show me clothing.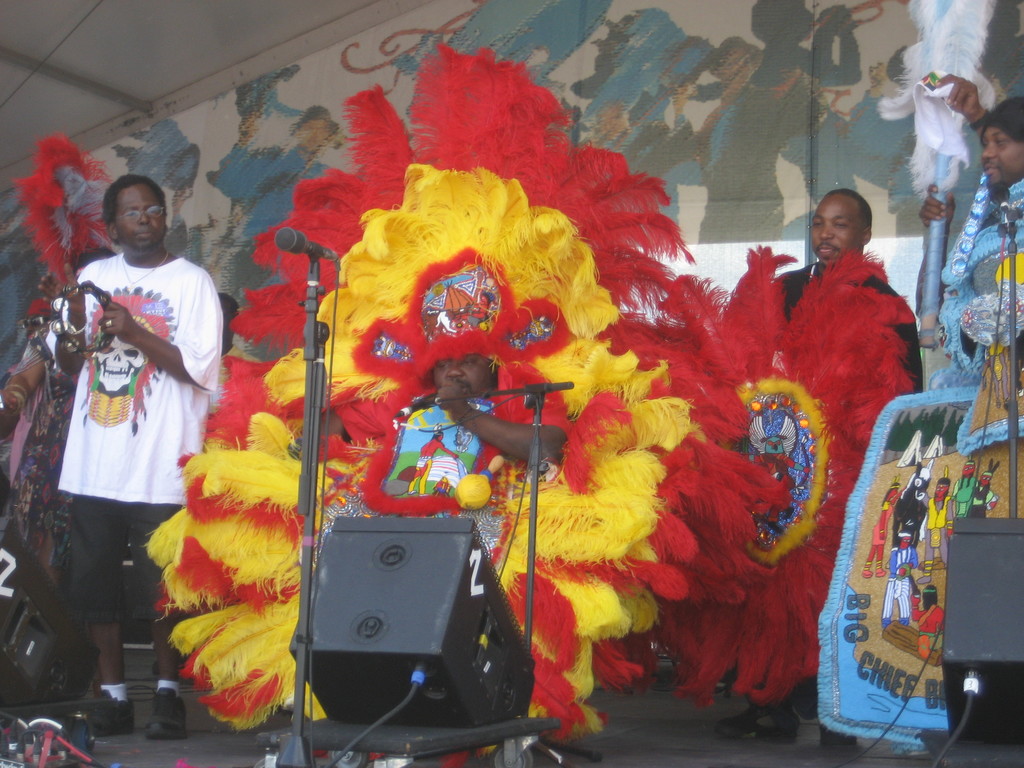
clothing is here: crop(3, 321, 81, 573).
